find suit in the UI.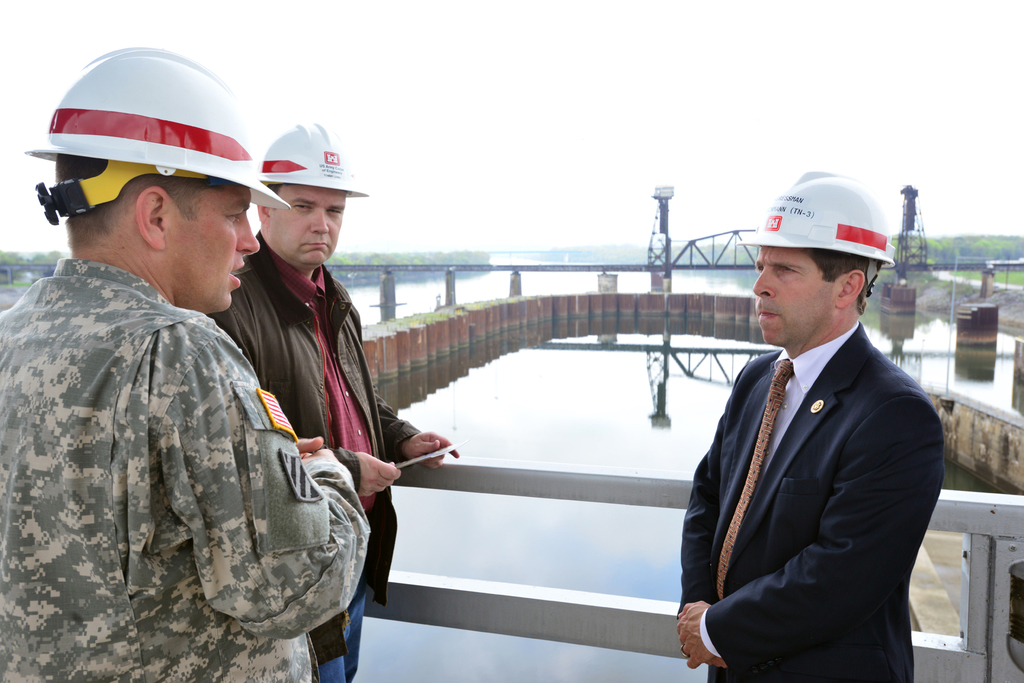
UI element at x1=670 y1=320 x2=945 y2=682.
